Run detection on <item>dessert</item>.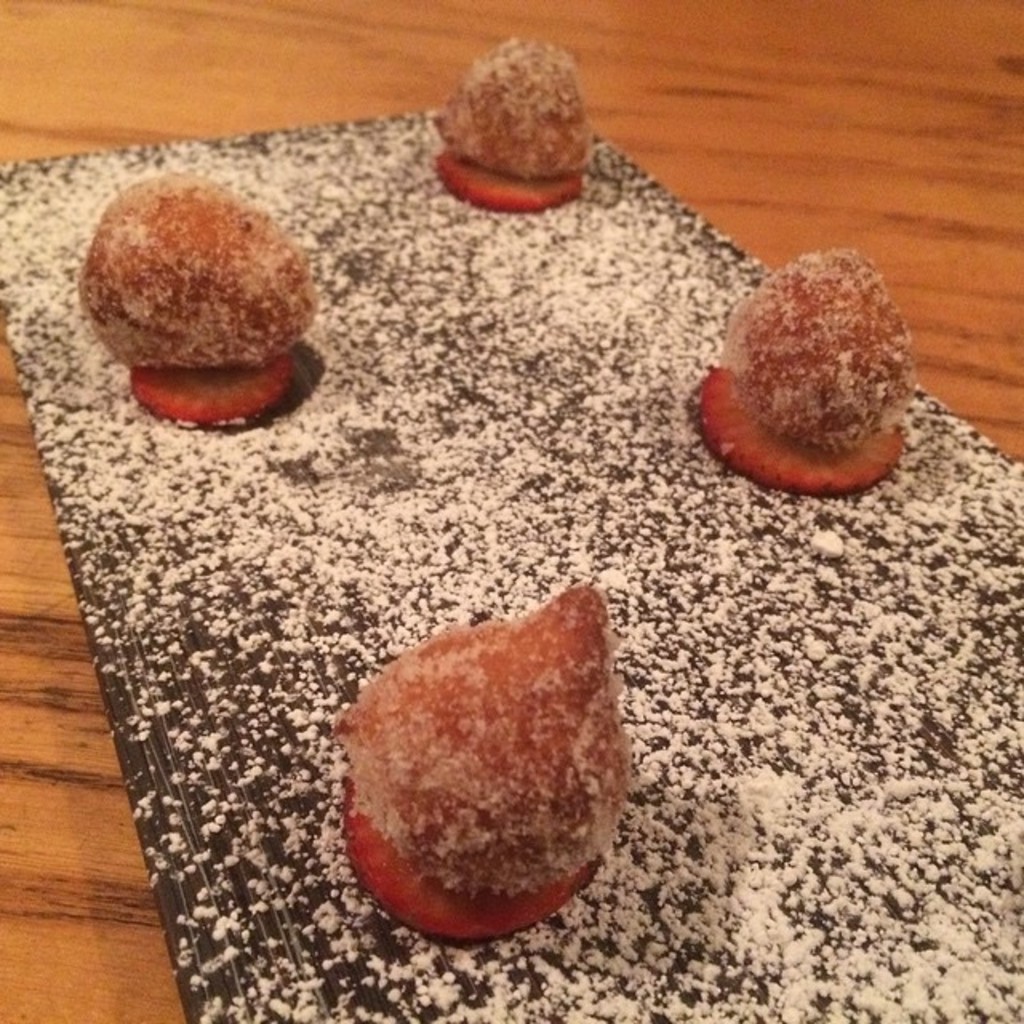
Result: 74/174/312/394.
